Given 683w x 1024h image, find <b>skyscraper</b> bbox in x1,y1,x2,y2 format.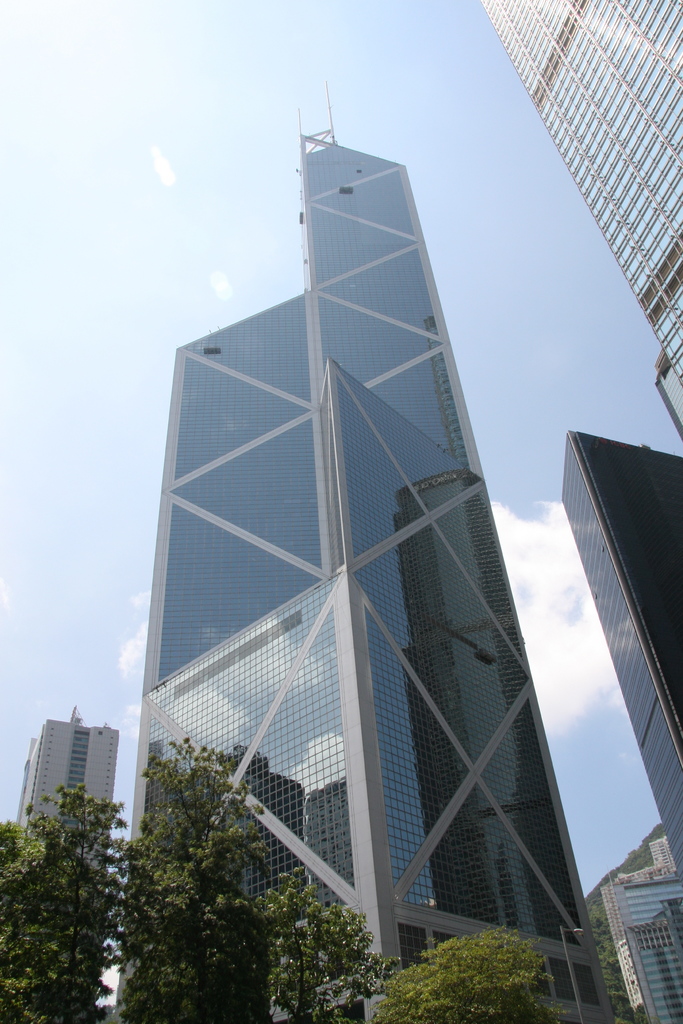
5,701,135,853.
